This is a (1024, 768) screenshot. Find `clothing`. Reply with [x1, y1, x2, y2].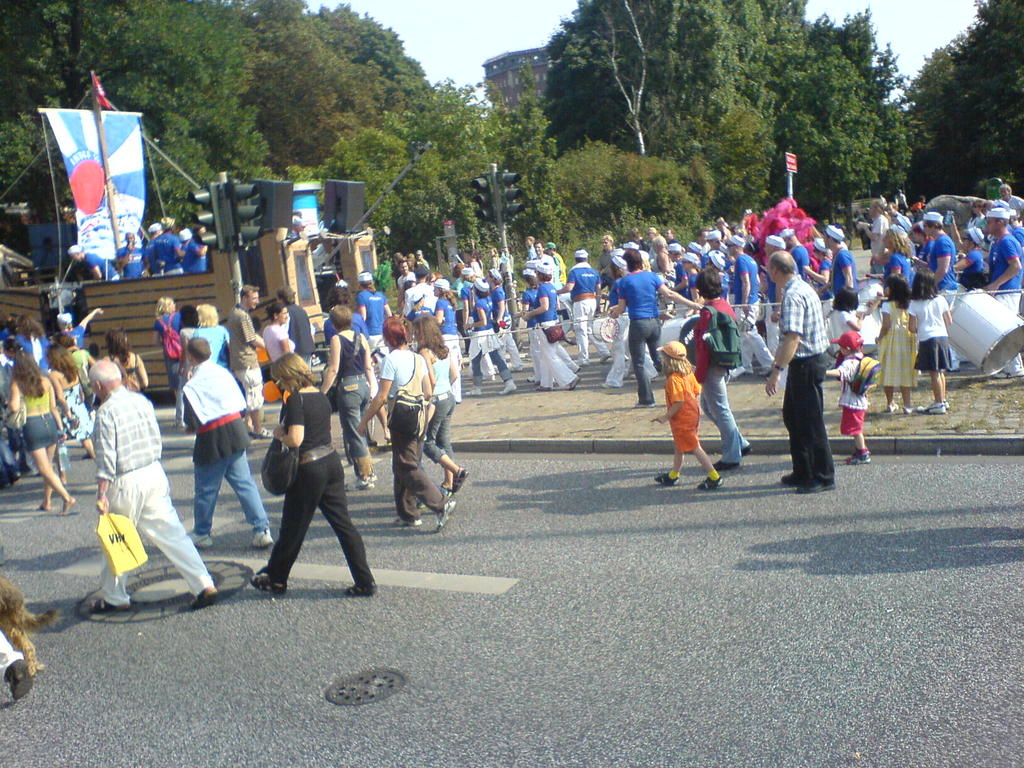
[150, 308, 183, 396].
